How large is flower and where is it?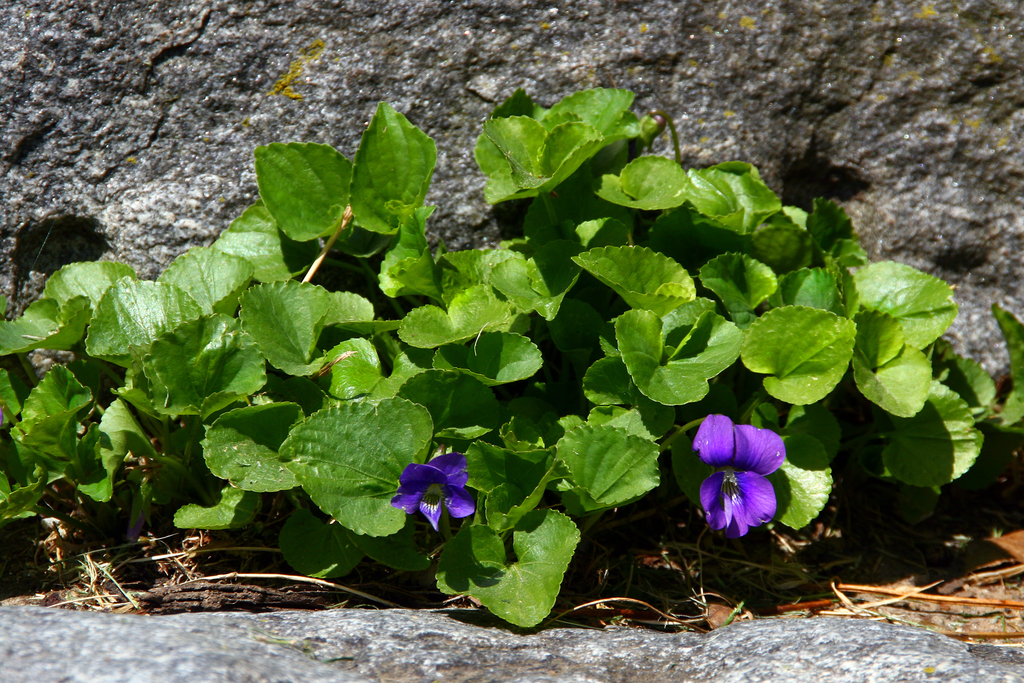
Bounding box: 388, 450, 481, 527.
